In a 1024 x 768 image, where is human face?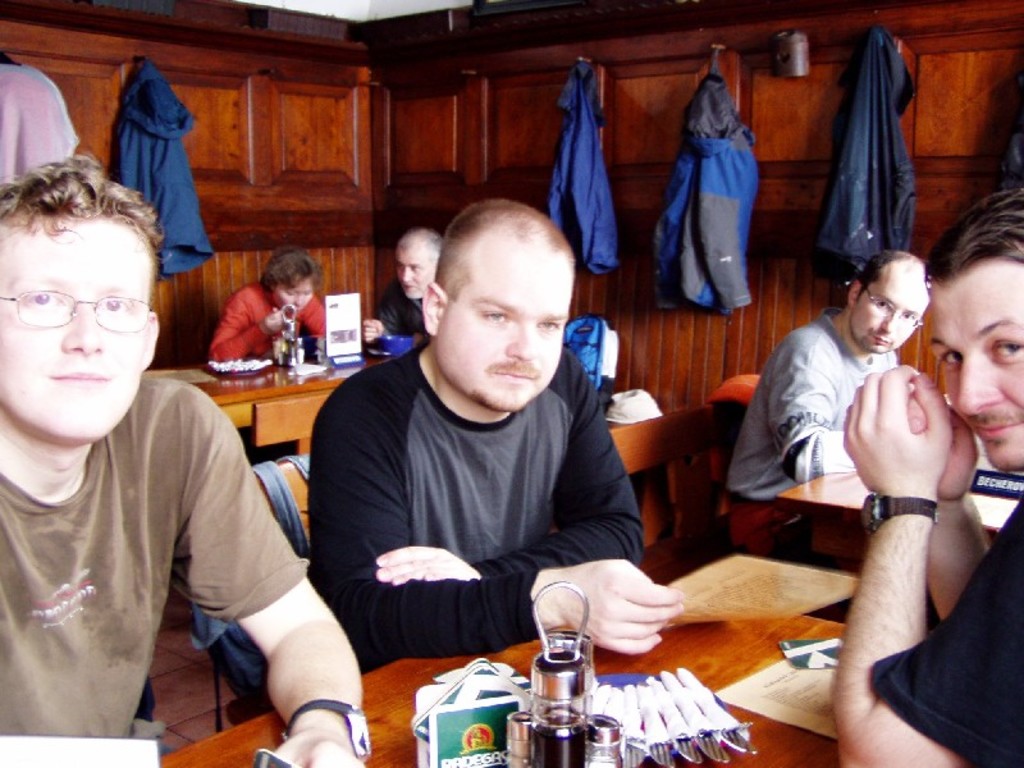
{"x1": 0, "y1": 216, "x2": 148, "y2": 440}.
